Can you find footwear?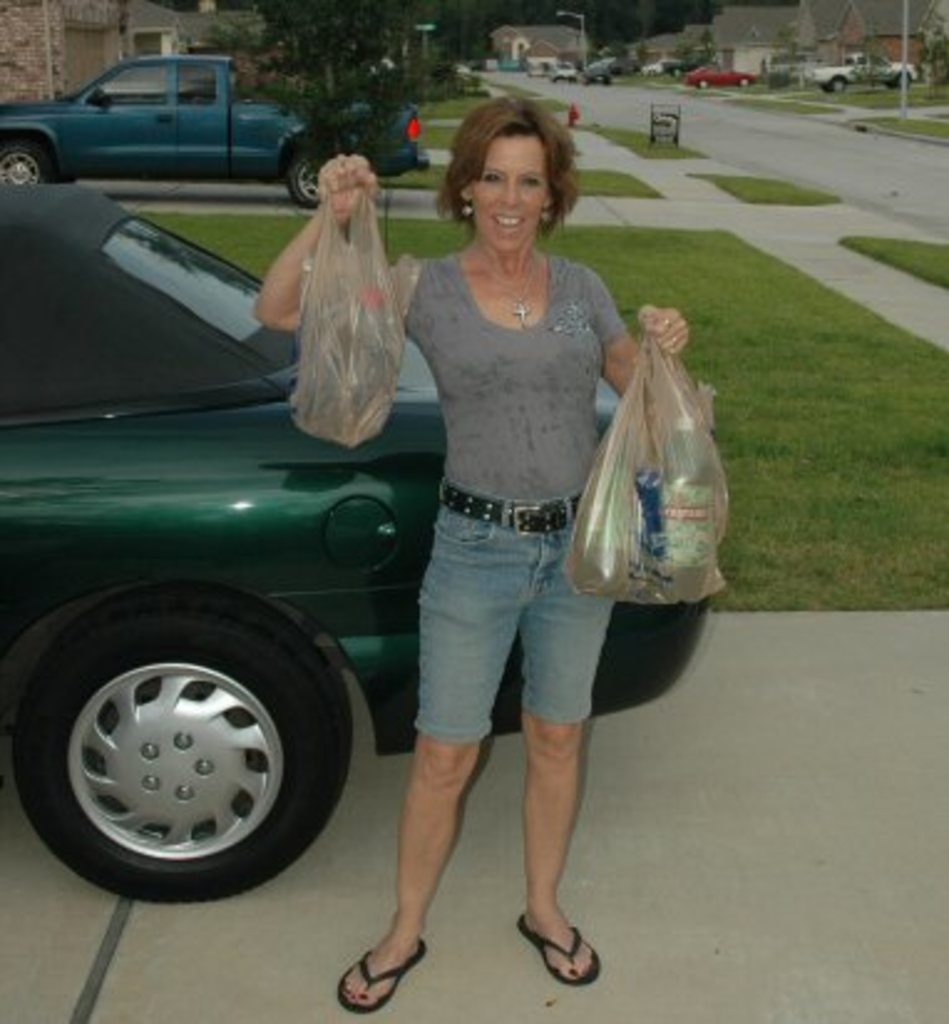
Yes, bounding box: <region>338, 937, 425, 1012</region>.
